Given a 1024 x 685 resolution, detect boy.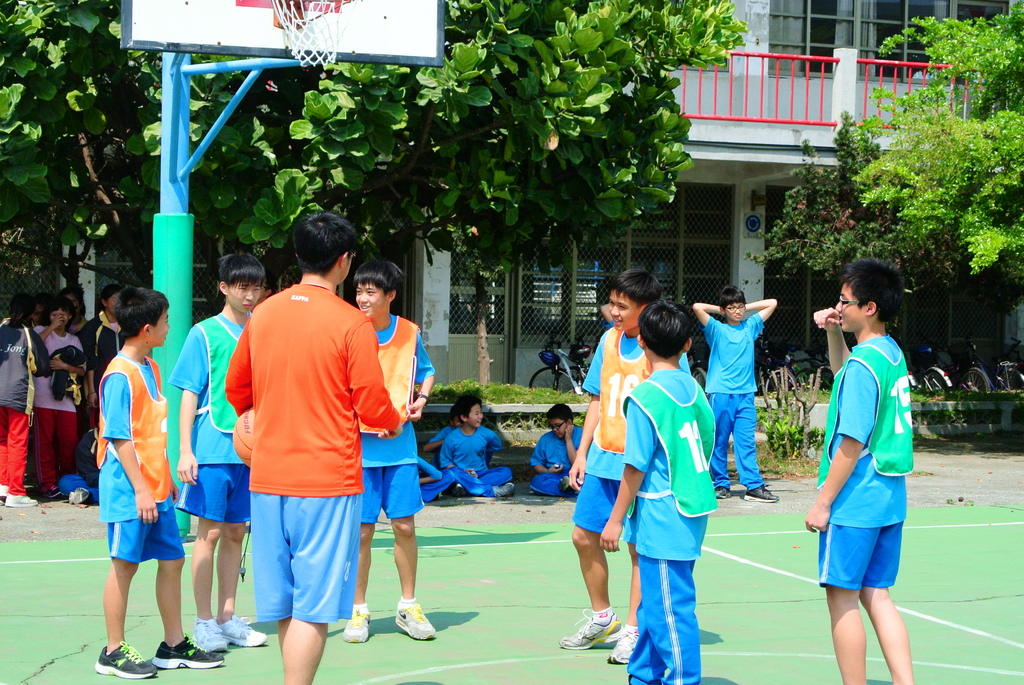
[x1=601, y1=299, x2=718, y2=684].
